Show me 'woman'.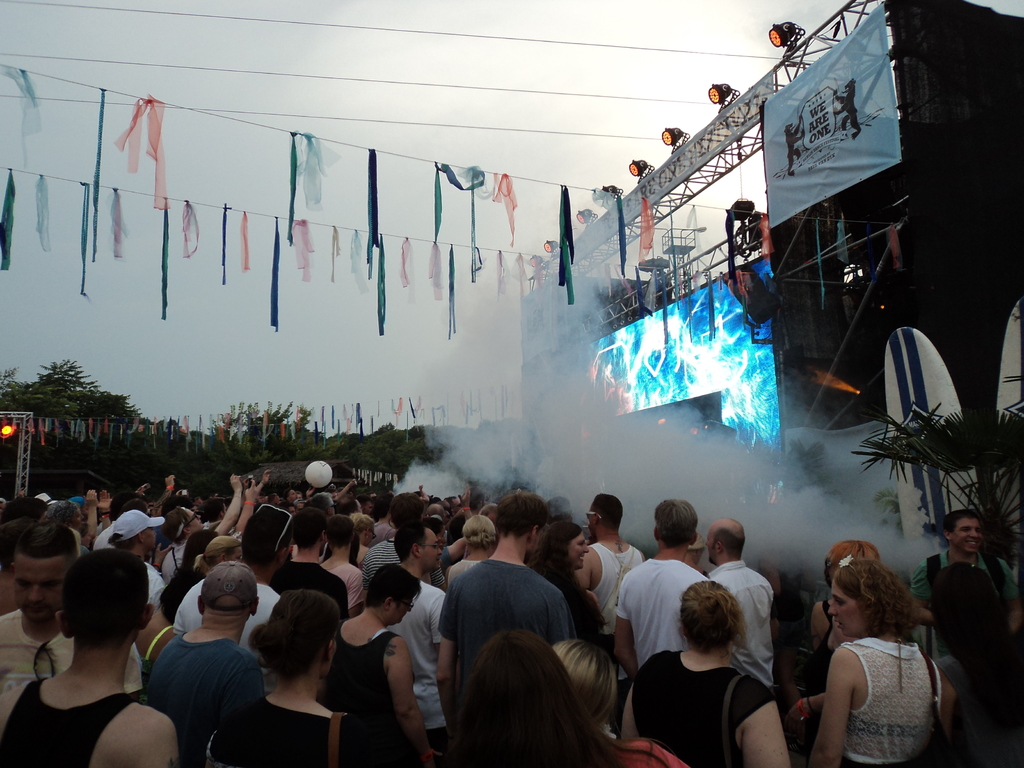
'woman' is here: rect(201, 589, 376, 767).
